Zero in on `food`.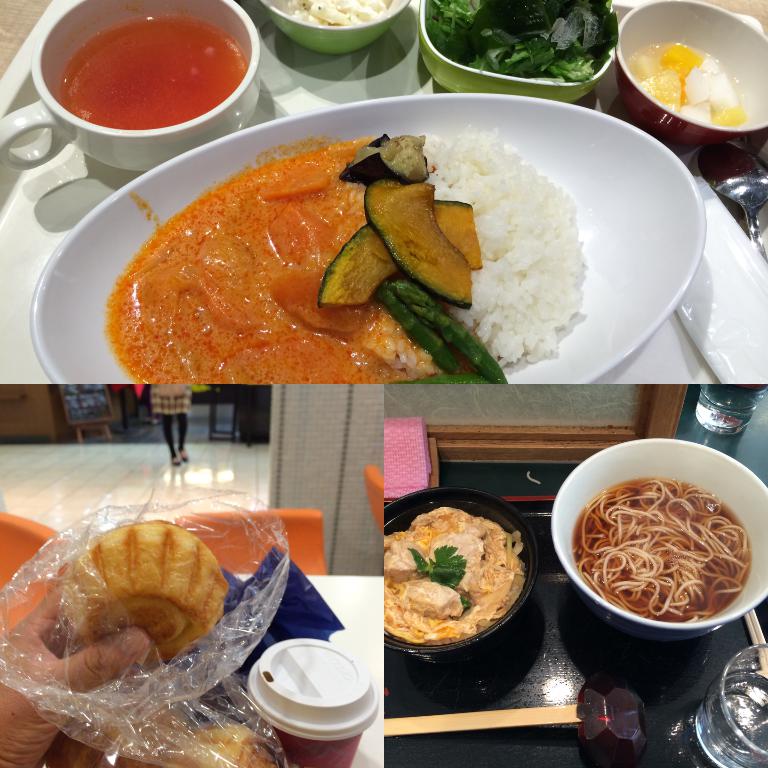
Zeroed in: box(58, 17, 245, 139).
